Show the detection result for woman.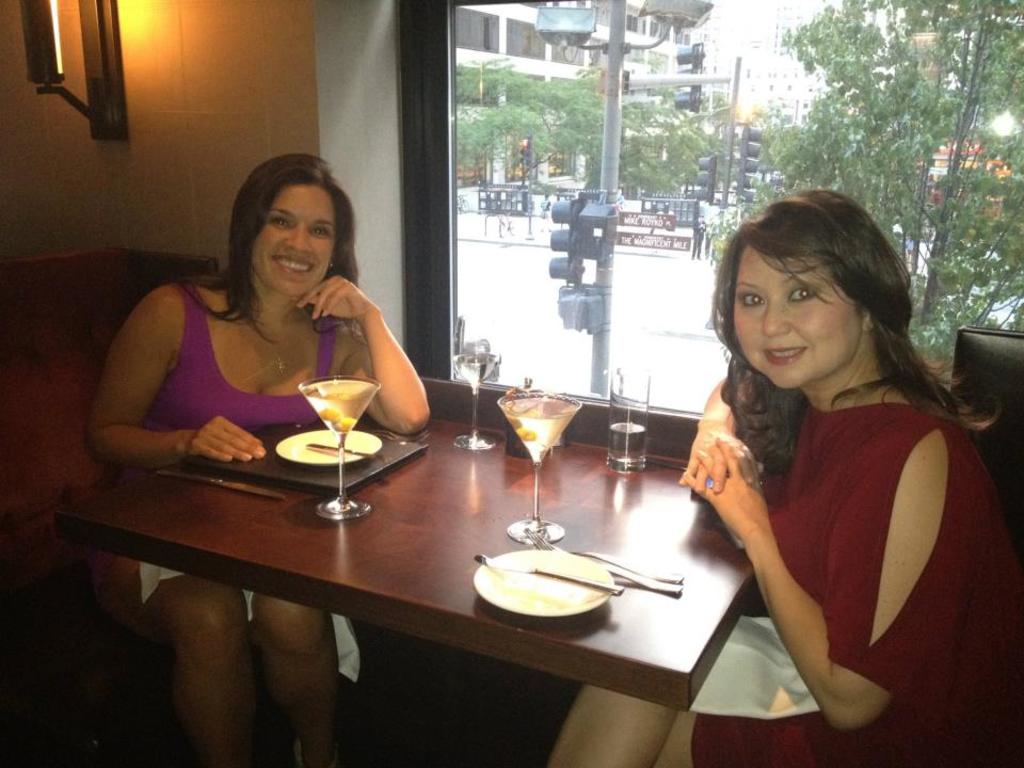
rect(84, 146, 423, 497).
